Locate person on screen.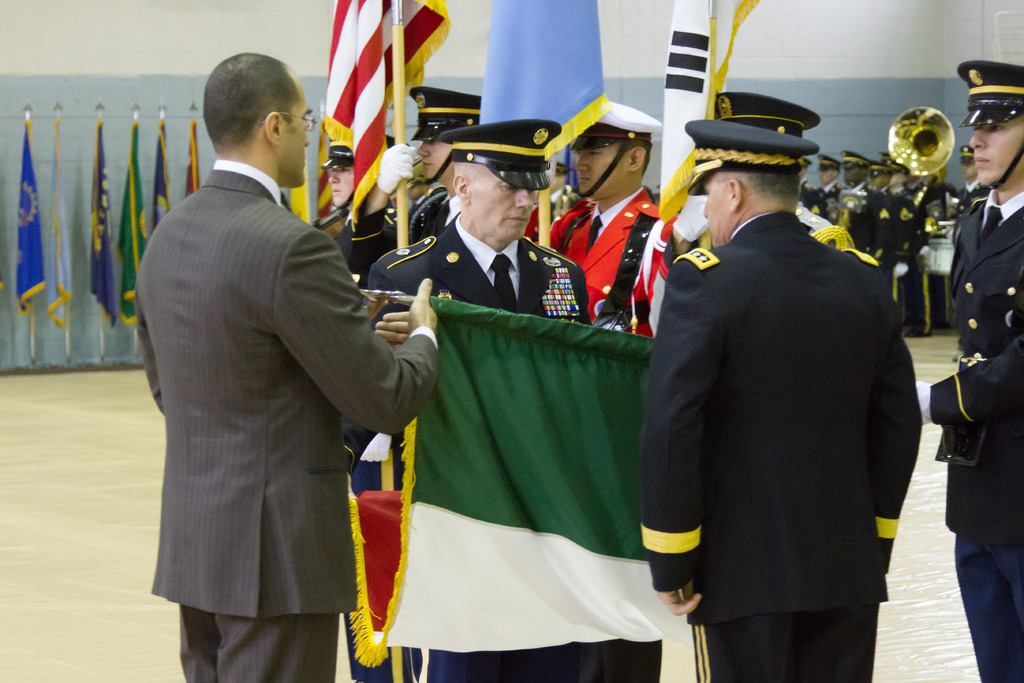
On screen at <region>133, 49, 439, 682</region>.
